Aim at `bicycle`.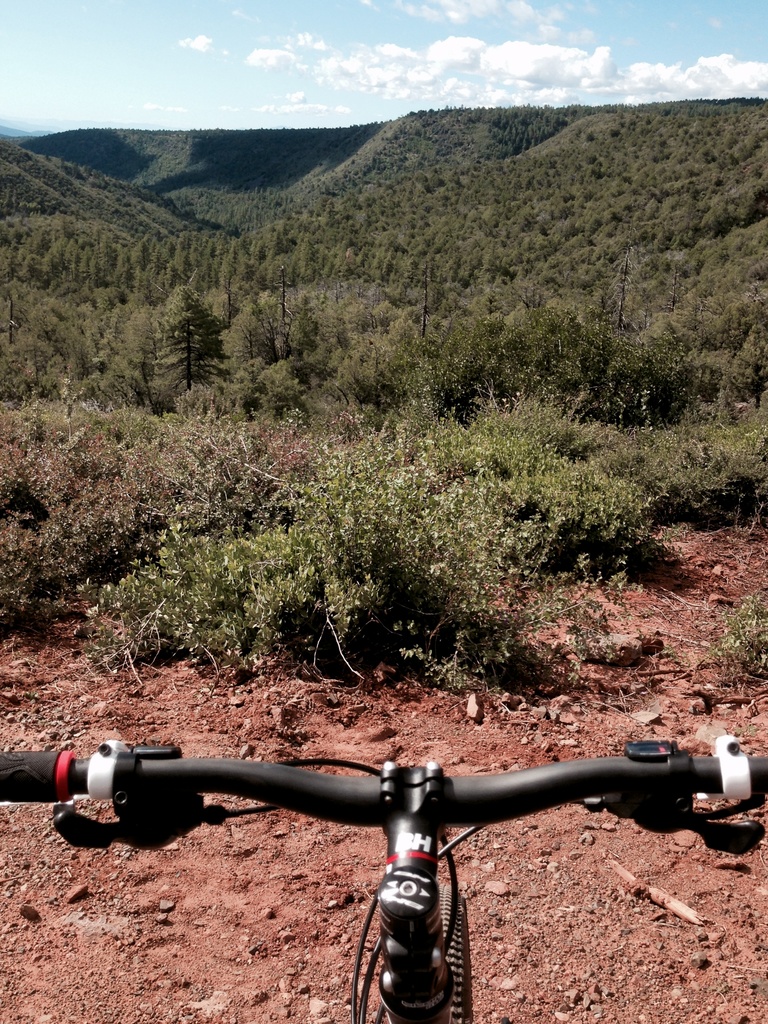
Aimed at 0:700:750:1007.
